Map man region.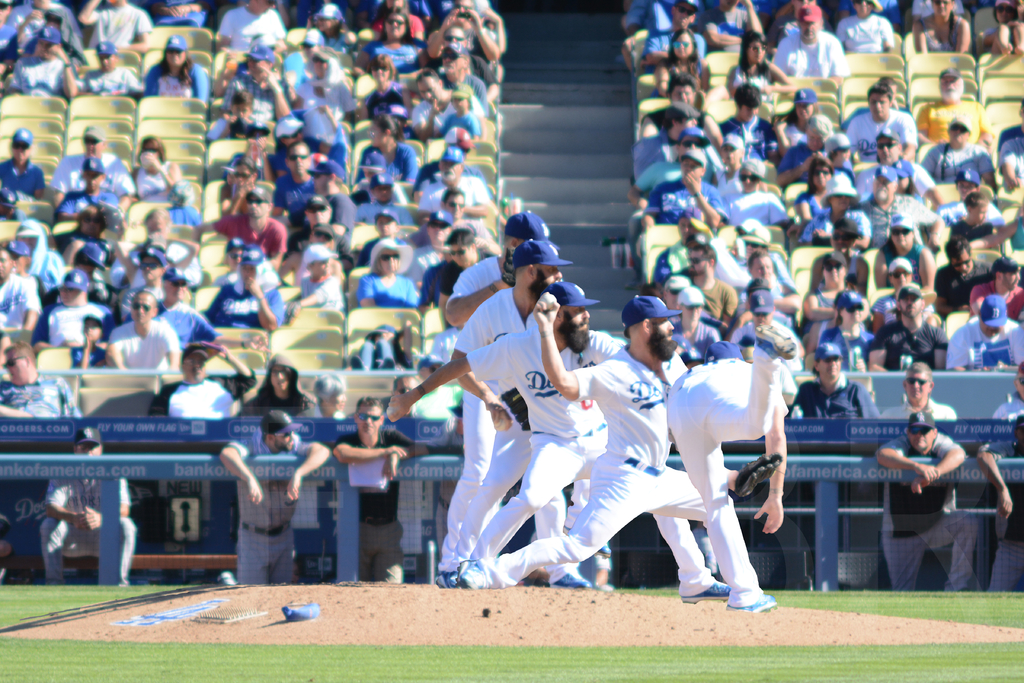
Mapped to box(148, 345, 256, 418).
